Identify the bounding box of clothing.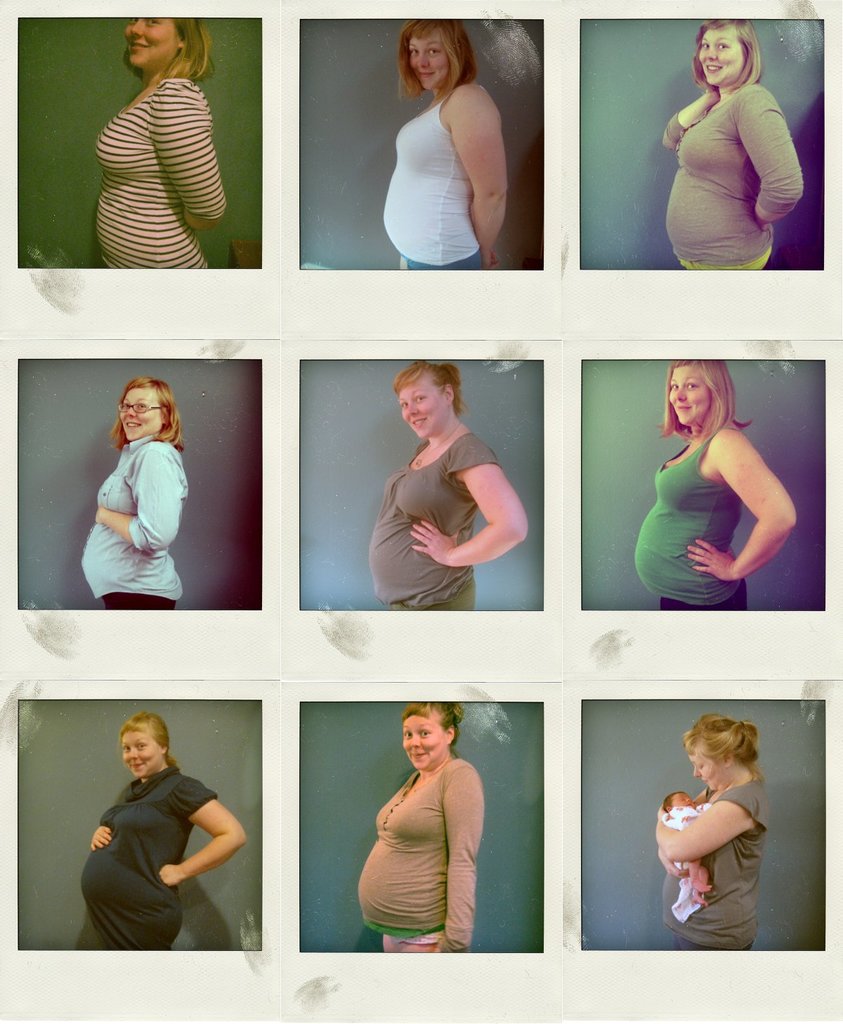
l=369, t=423, r=479, b=584.
